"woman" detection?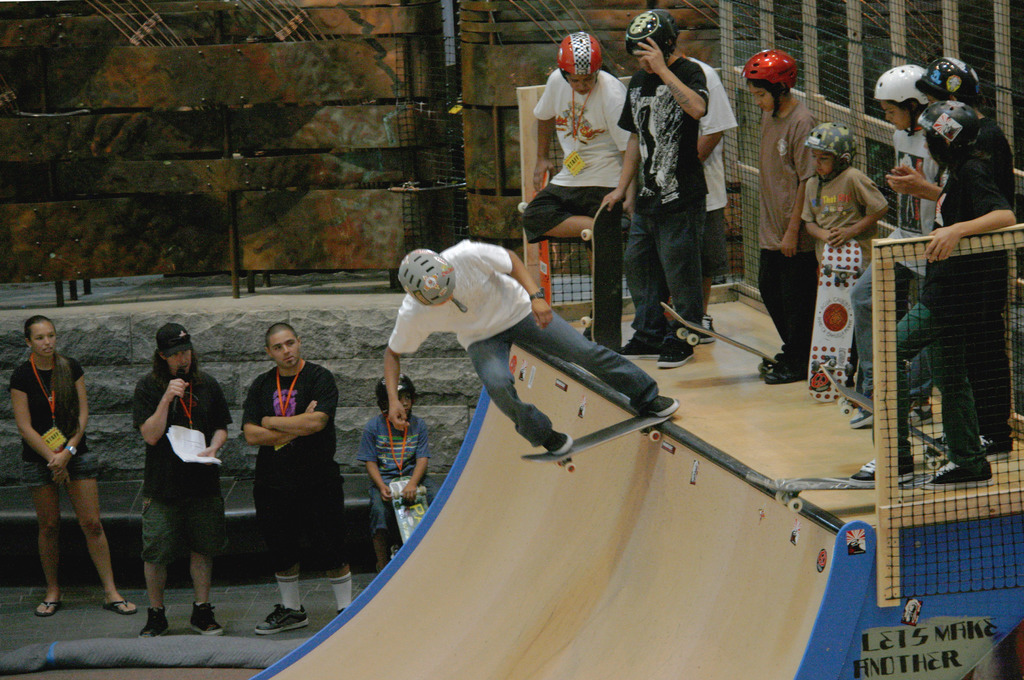
<box>8,301,102,612</box>
